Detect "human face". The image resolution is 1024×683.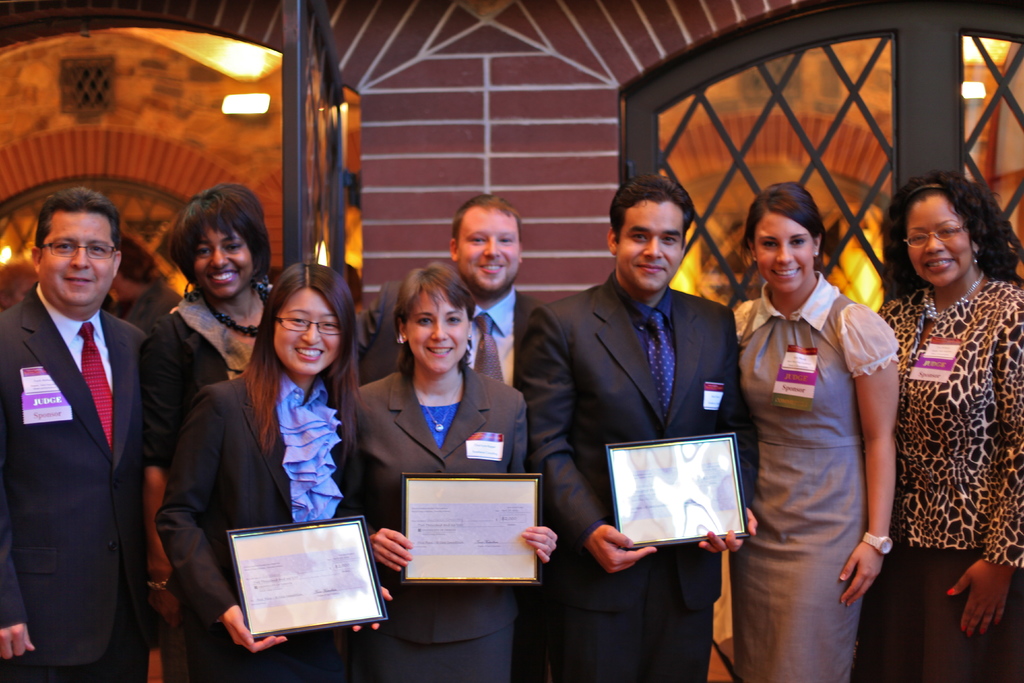
41, 210, 115, 305.
